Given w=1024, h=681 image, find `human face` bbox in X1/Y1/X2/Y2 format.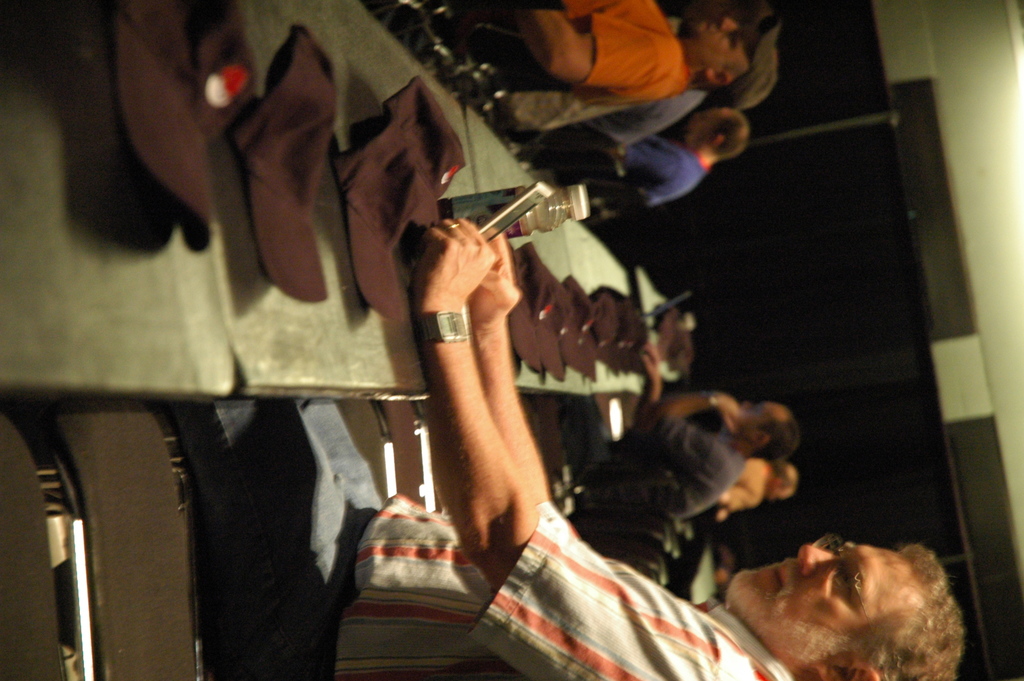
750/534/927/643.
